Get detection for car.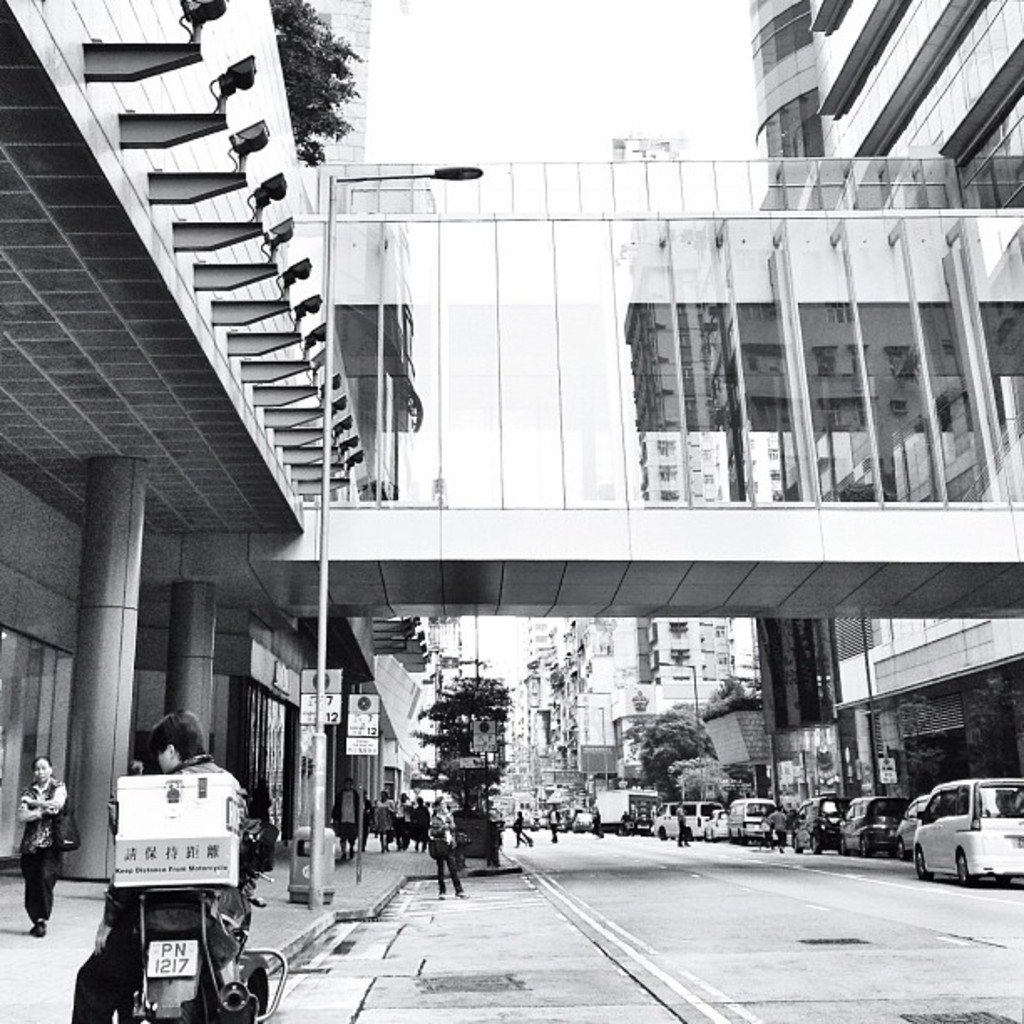
Detection: box=[885, 791, 935, 858].
